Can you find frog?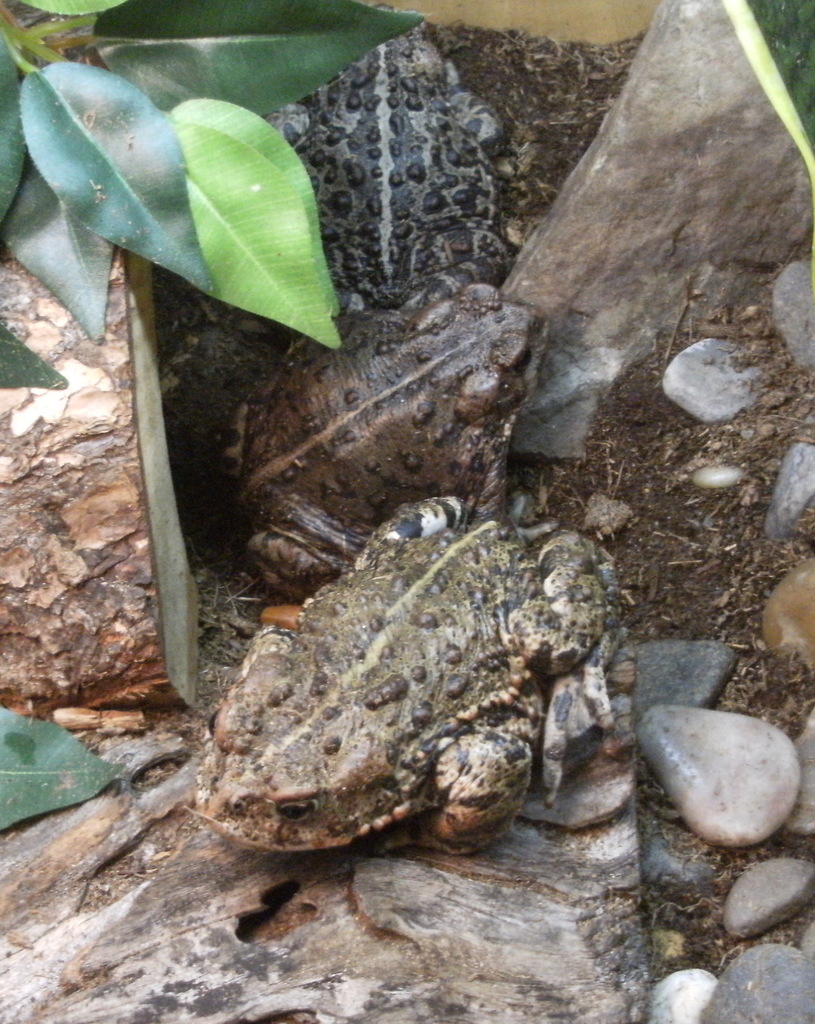
Yes, bounding box: [left=190, top=491, right=617, bottom=853].
